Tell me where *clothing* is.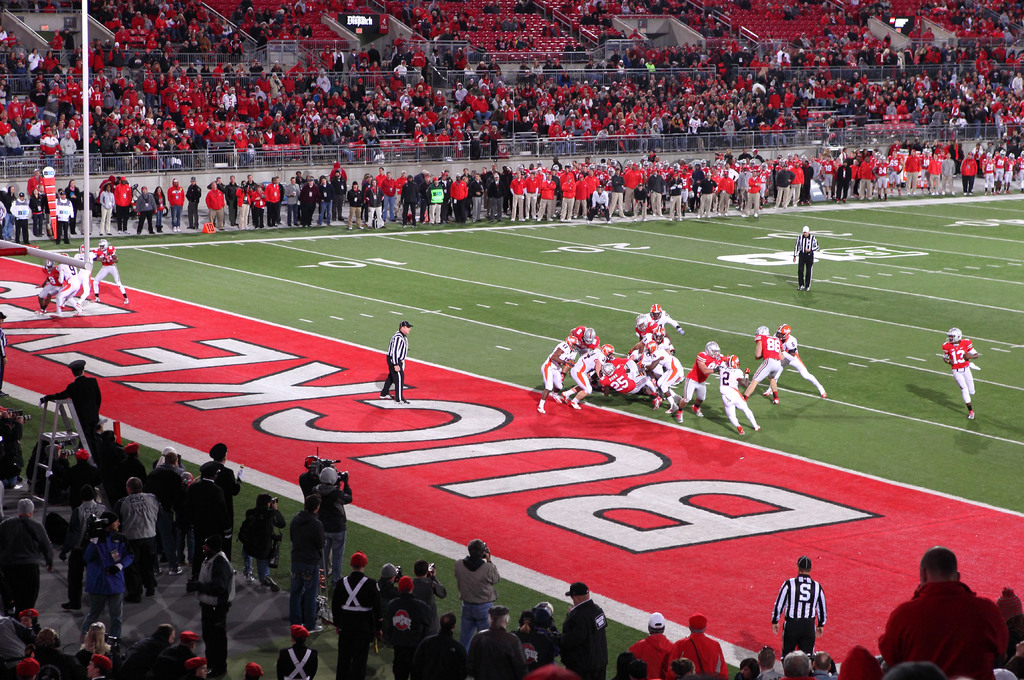
*clothing* is at 383,329,404,407.
